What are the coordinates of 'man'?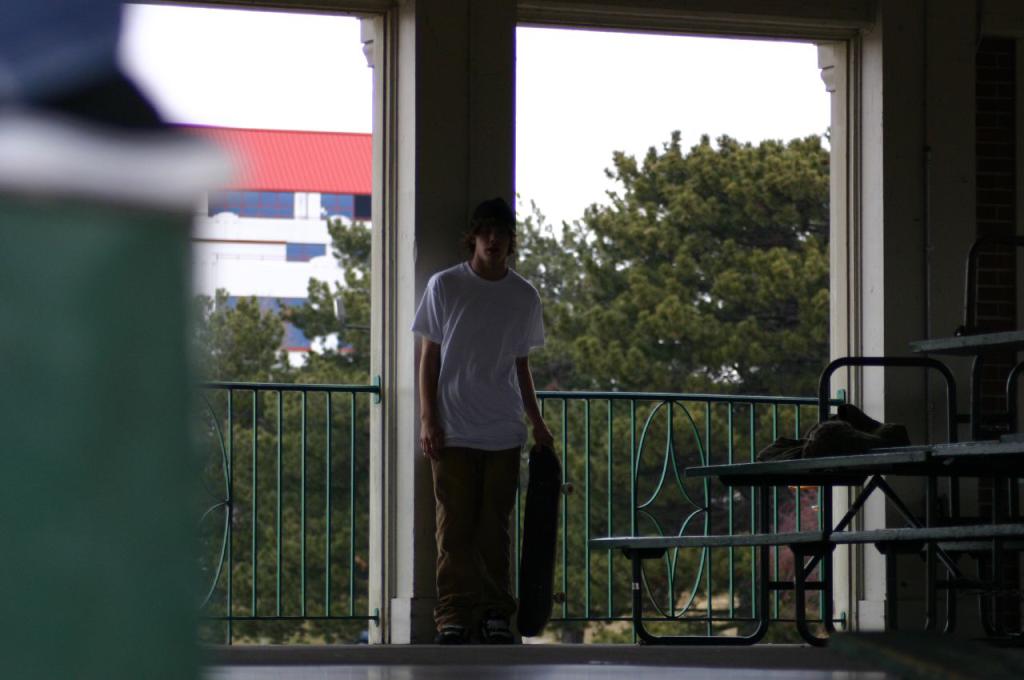
404,184,604,618.
